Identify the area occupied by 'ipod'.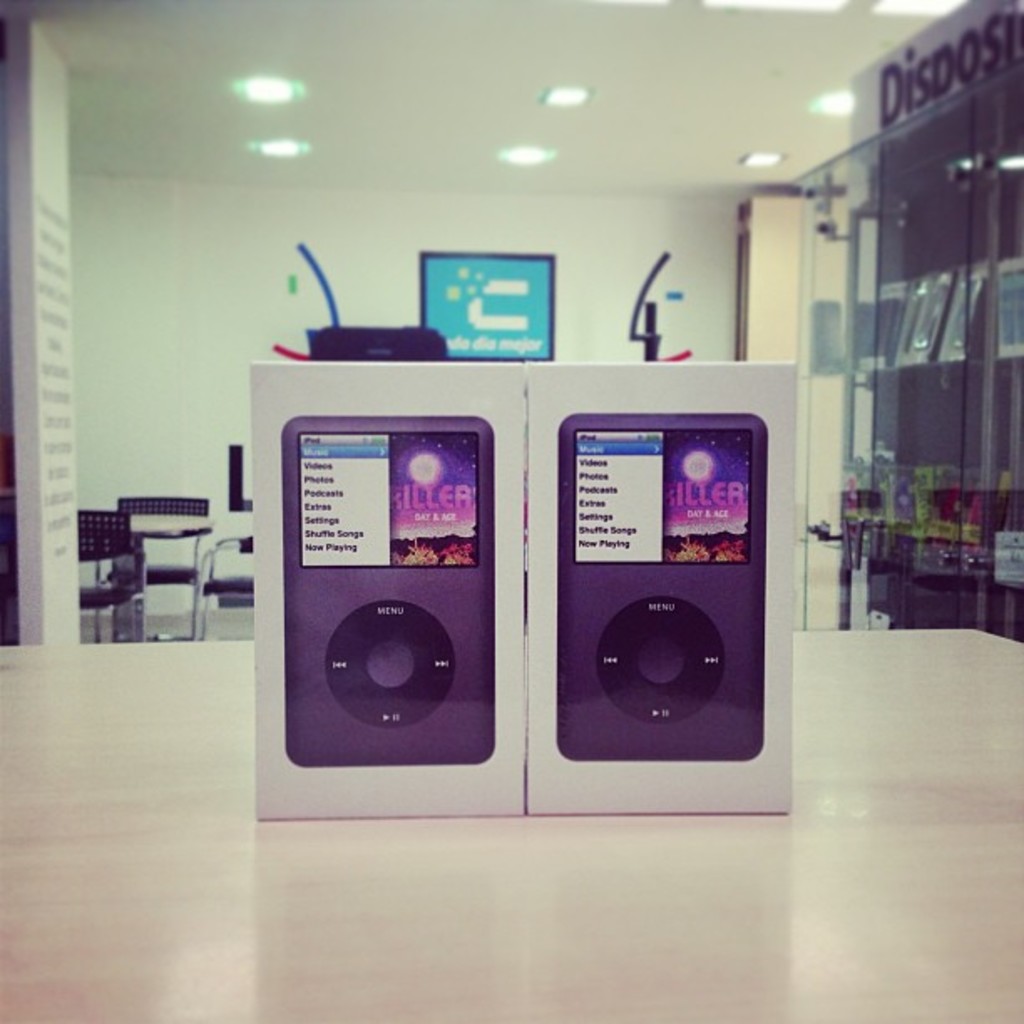
Area: select_region(559, 413, 765, 761).
